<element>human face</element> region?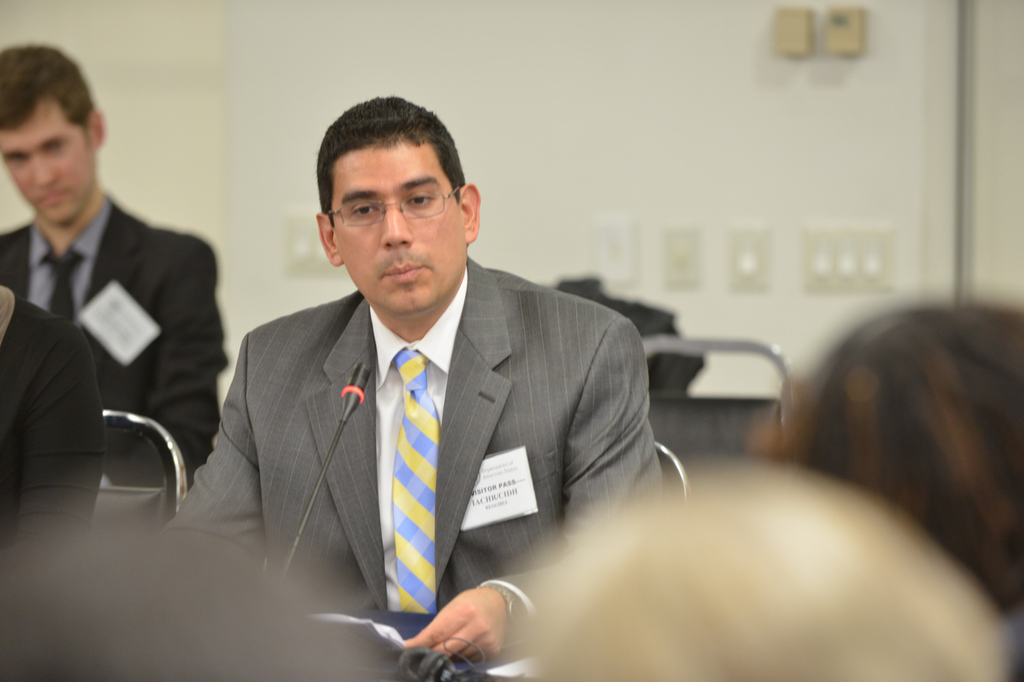
[0,99,98,232]
